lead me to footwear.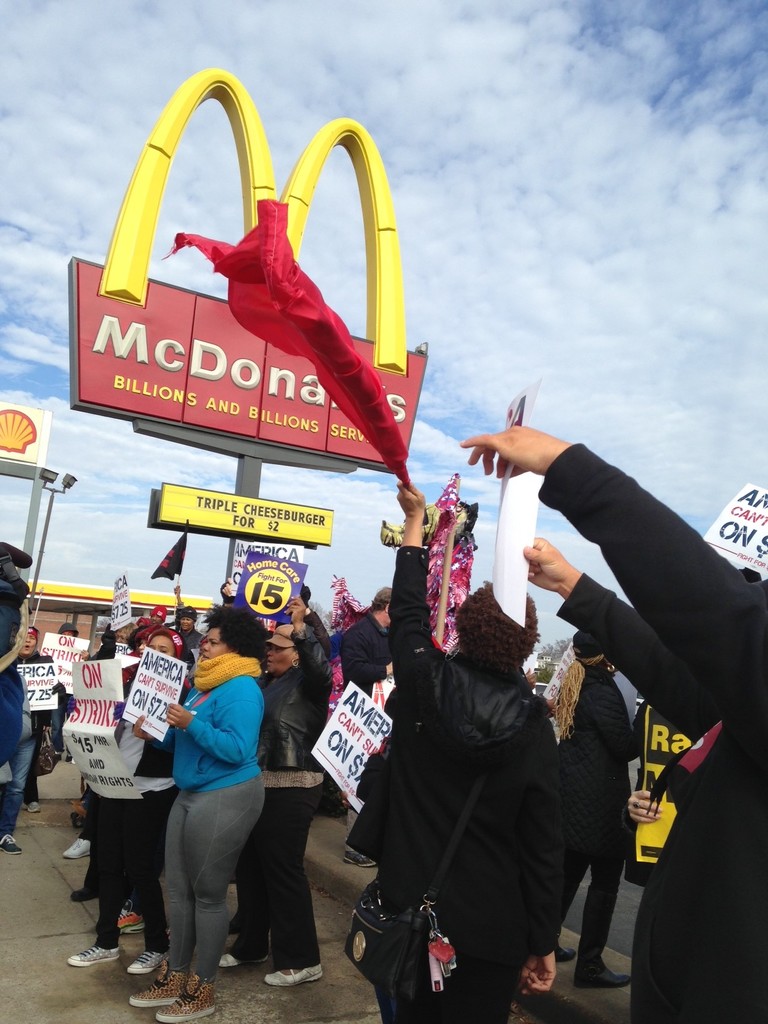
Lead to Rect(2, 833, 25, 858).
